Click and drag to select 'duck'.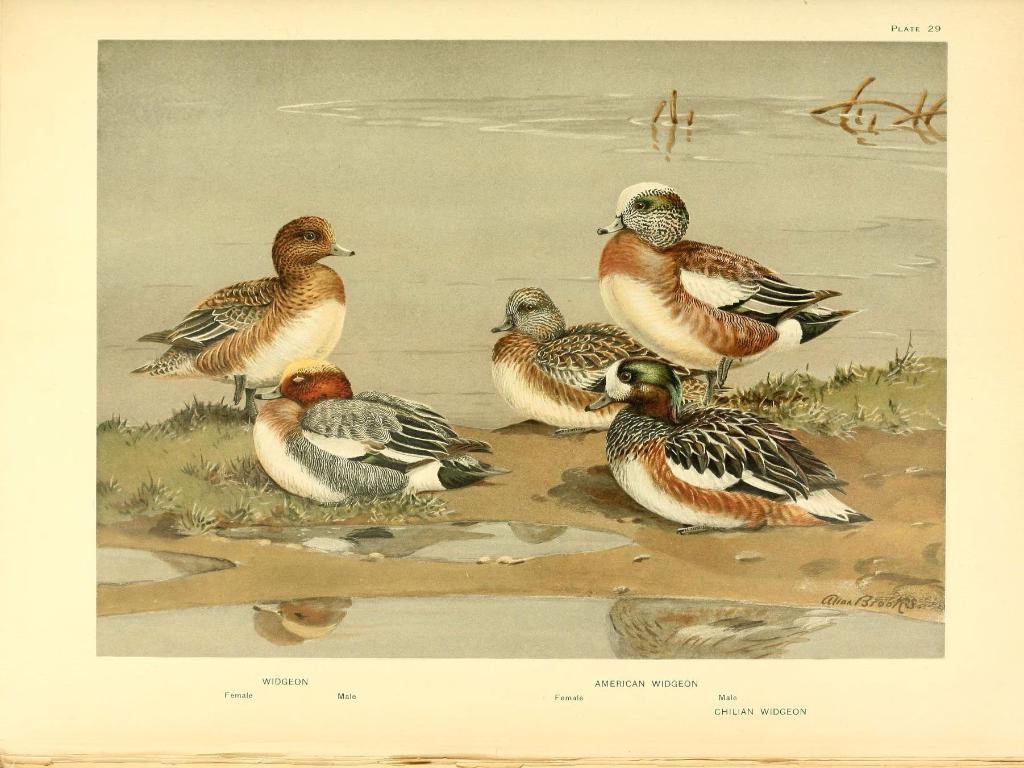
Selection: 132/209/356/399.
